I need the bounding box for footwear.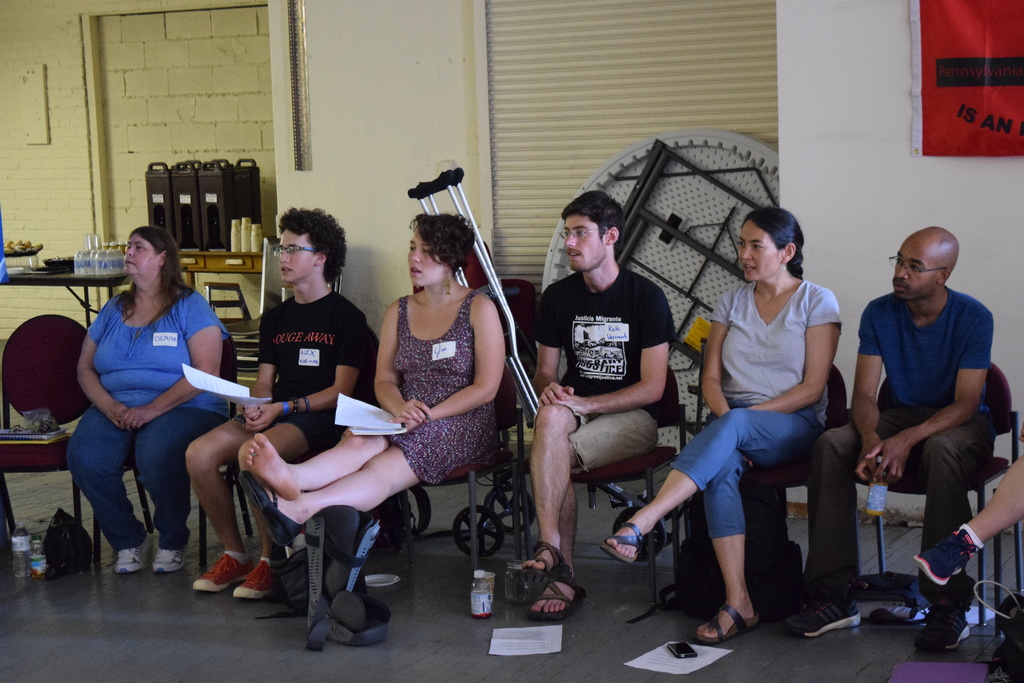
Here it is: [225,551,264,601].
